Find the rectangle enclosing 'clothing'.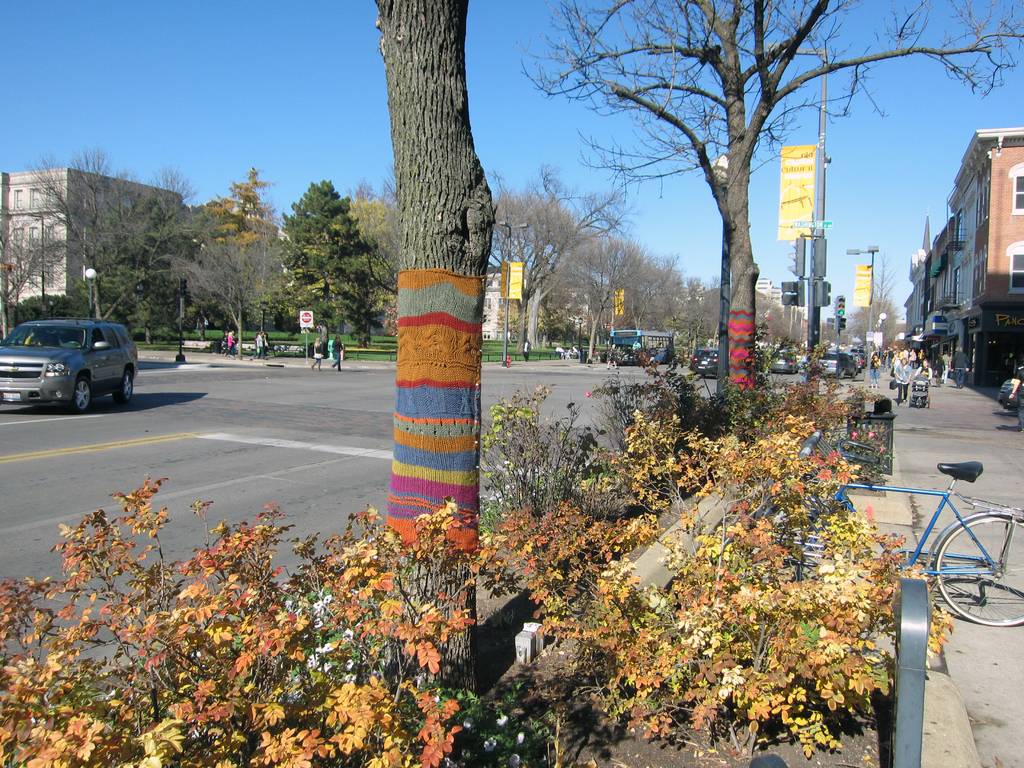
(932,358,947,378).
